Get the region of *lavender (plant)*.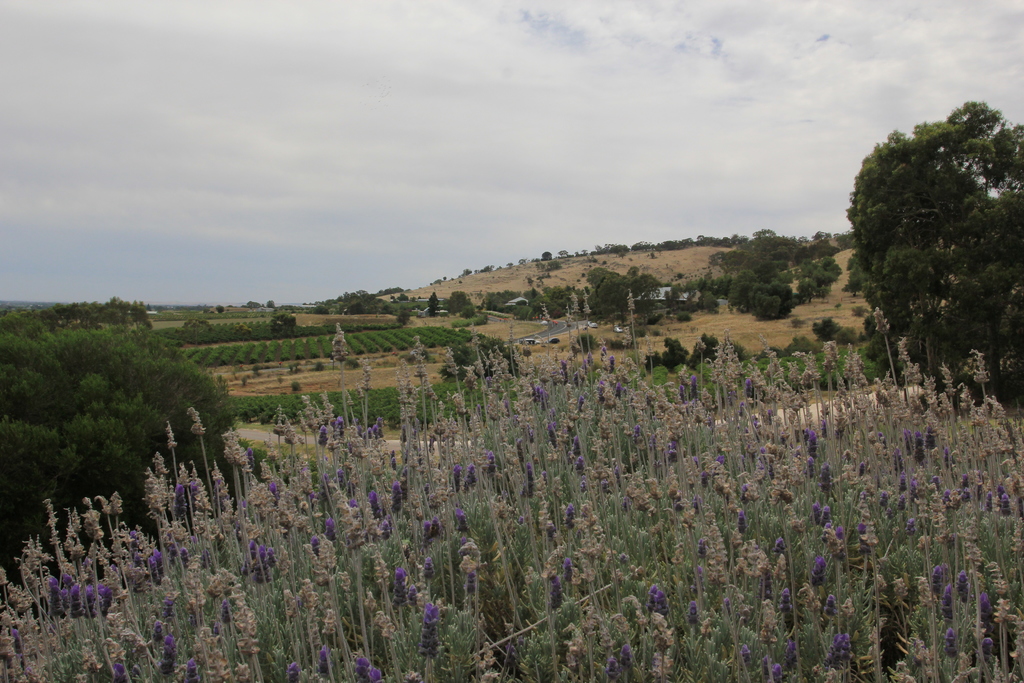
[x1=456, y1=509, x2=472, y2=539].
